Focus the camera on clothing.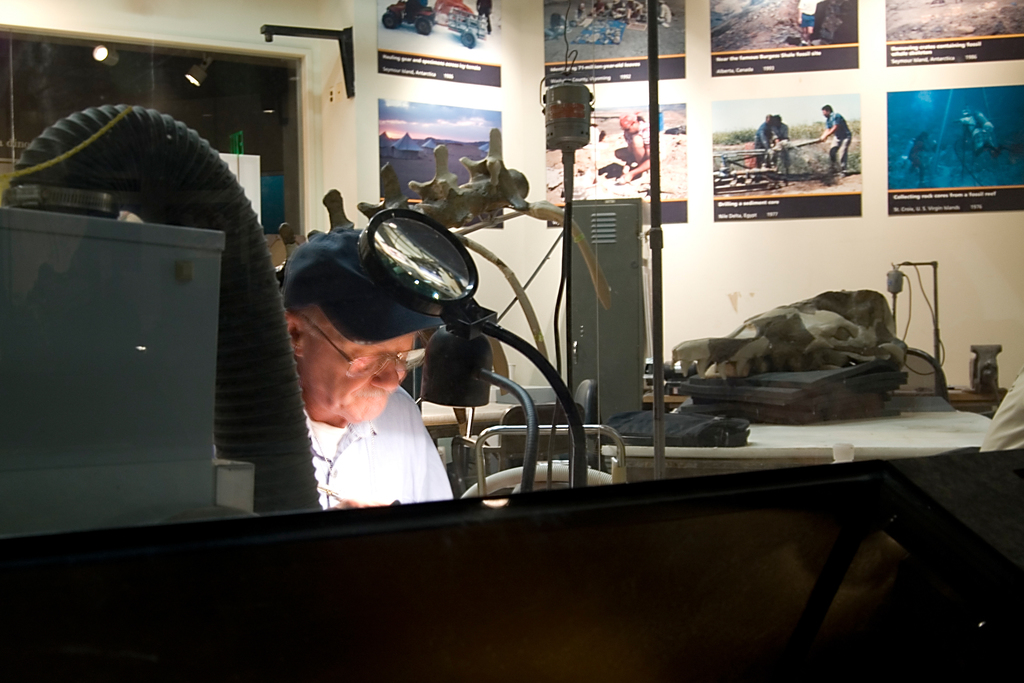
Focus region: 296,362,458,508.
